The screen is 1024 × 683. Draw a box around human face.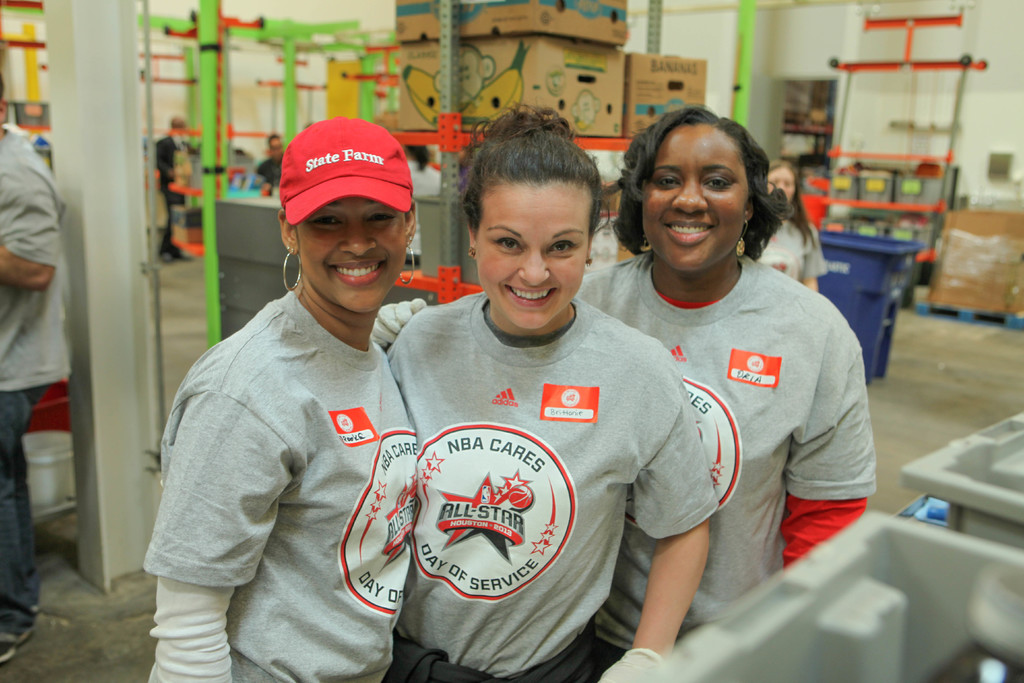
<bbox>641, 129, 748, 278</bbox>.
